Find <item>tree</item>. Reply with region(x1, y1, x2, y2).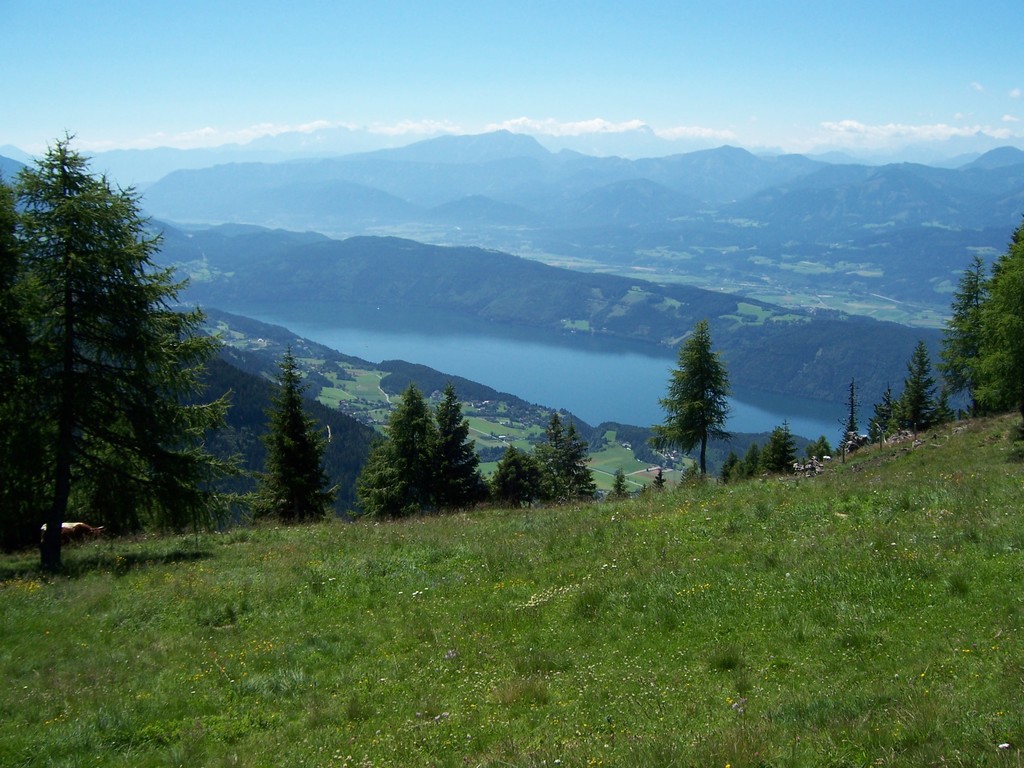
region(559, 422, 601, 504).
